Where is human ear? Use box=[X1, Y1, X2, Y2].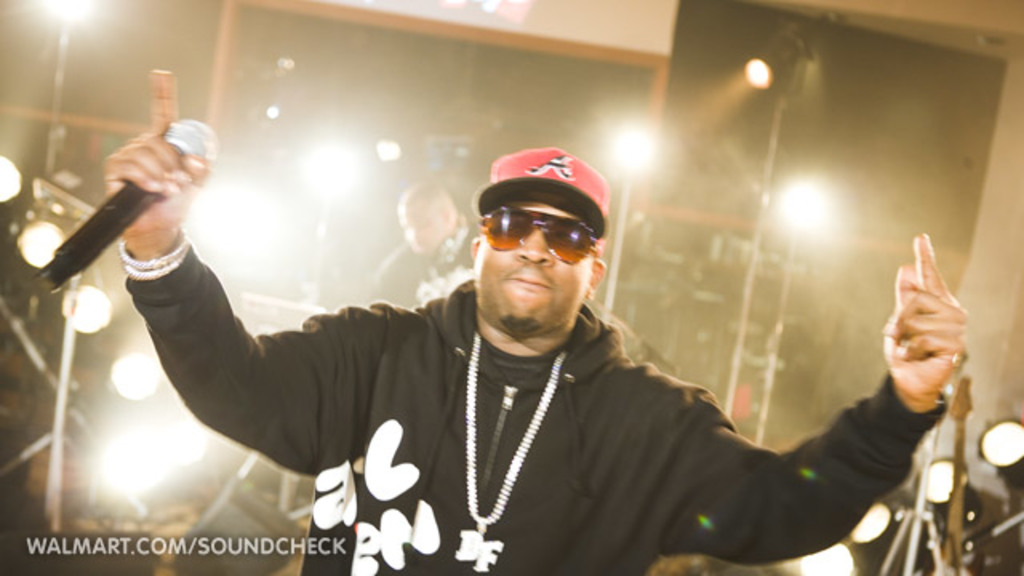
box=[586, 259, 605, 293].
